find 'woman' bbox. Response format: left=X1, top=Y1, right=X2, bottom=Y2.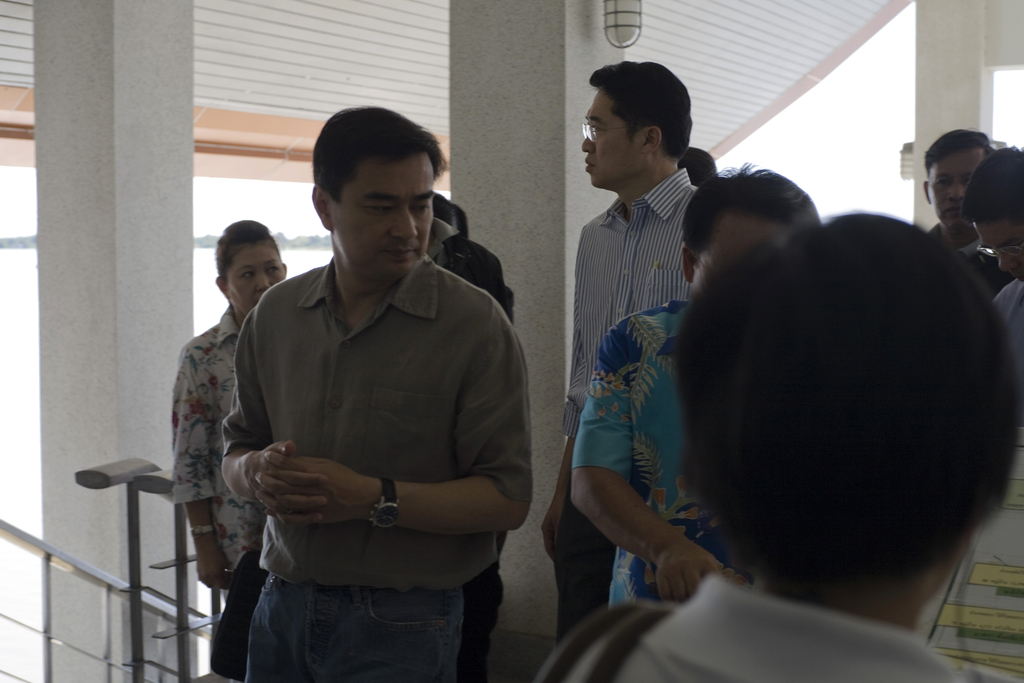
left=176, top=218, right=289, bottom=682.
